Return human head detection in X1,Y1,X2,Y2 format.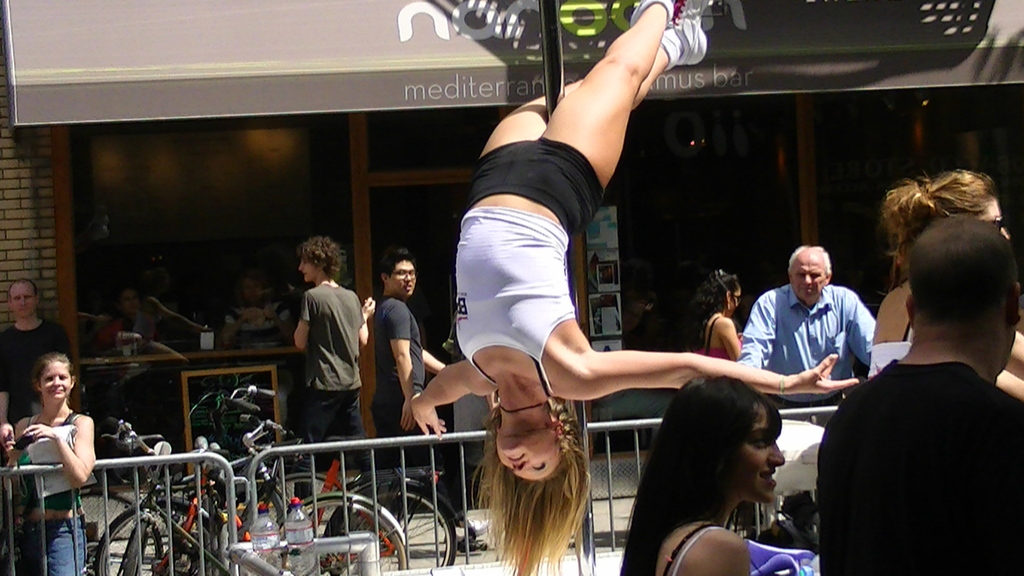
893,163,1009,260.
